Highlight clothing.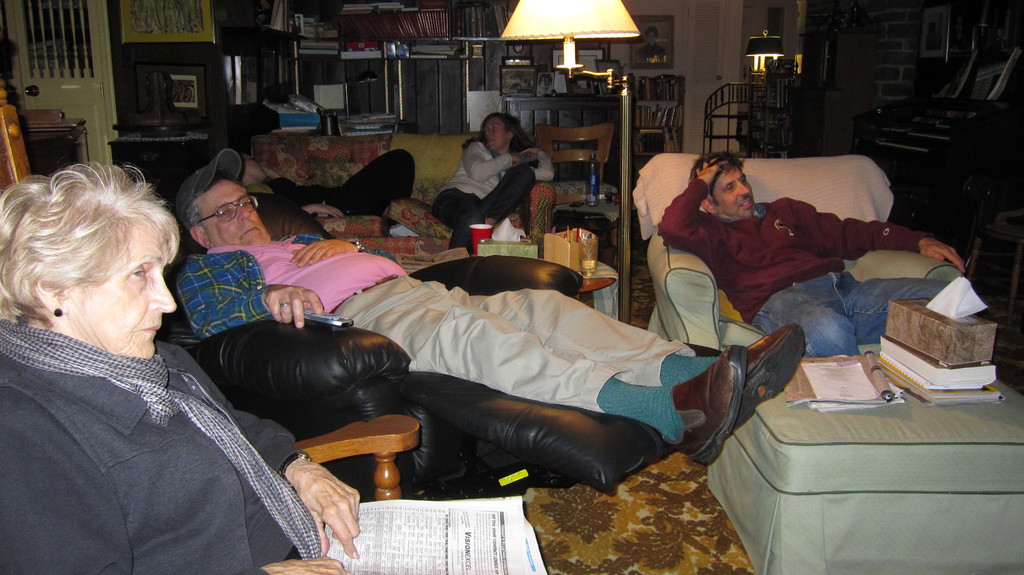
Highlighted region: (426,138,557,253).
